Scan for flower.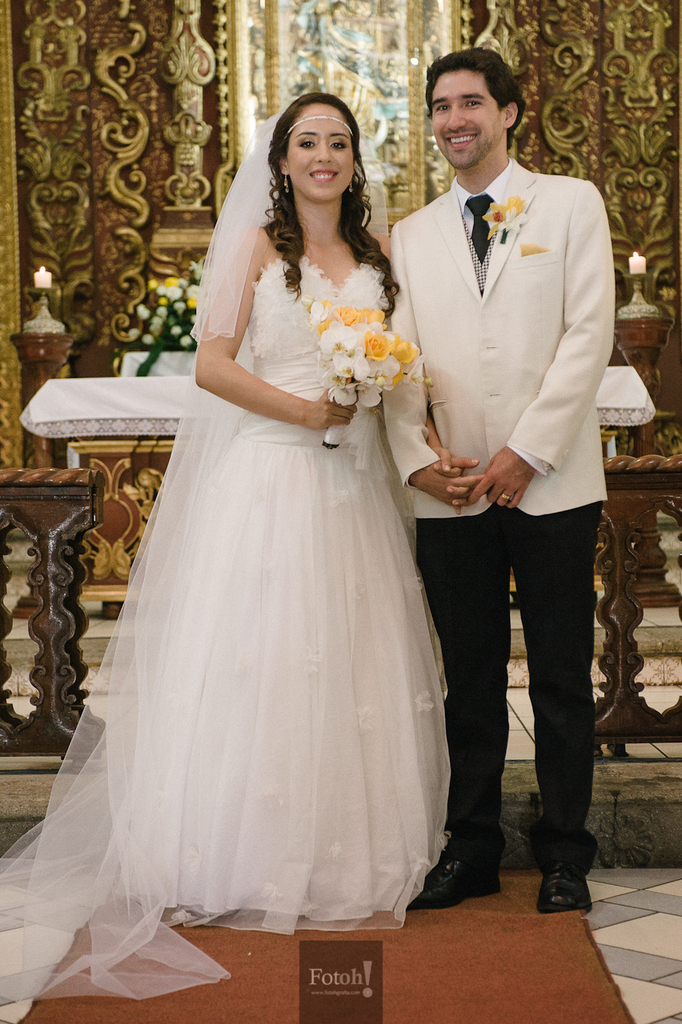
Scan result: rect(364, 308, 387, 326).
